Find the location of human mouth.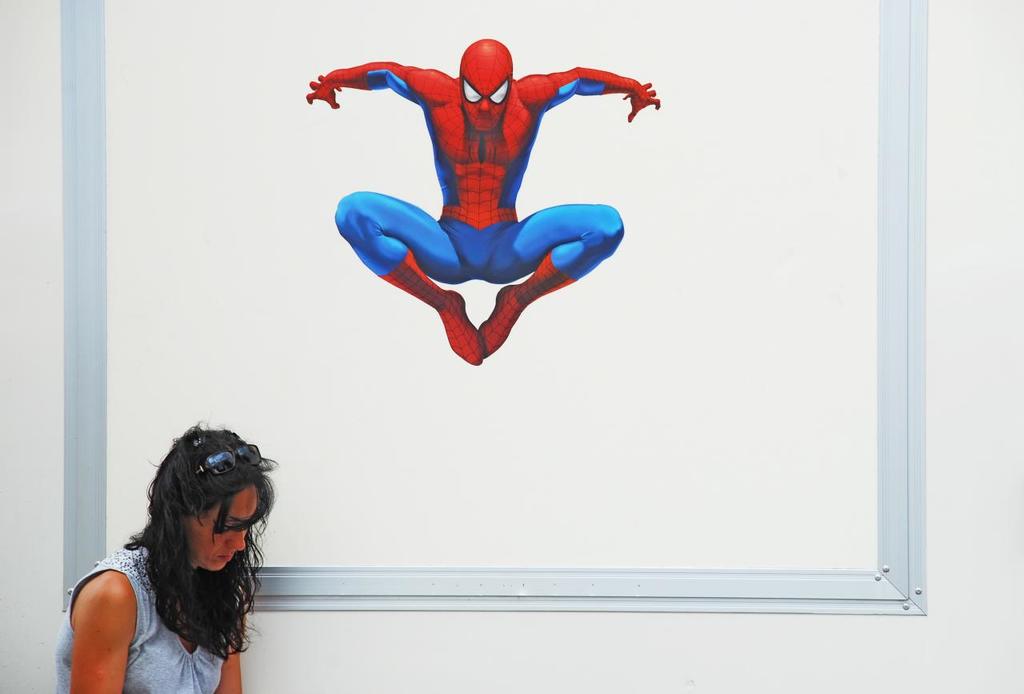
Location: l=213, t=548, r=234, b=570.
